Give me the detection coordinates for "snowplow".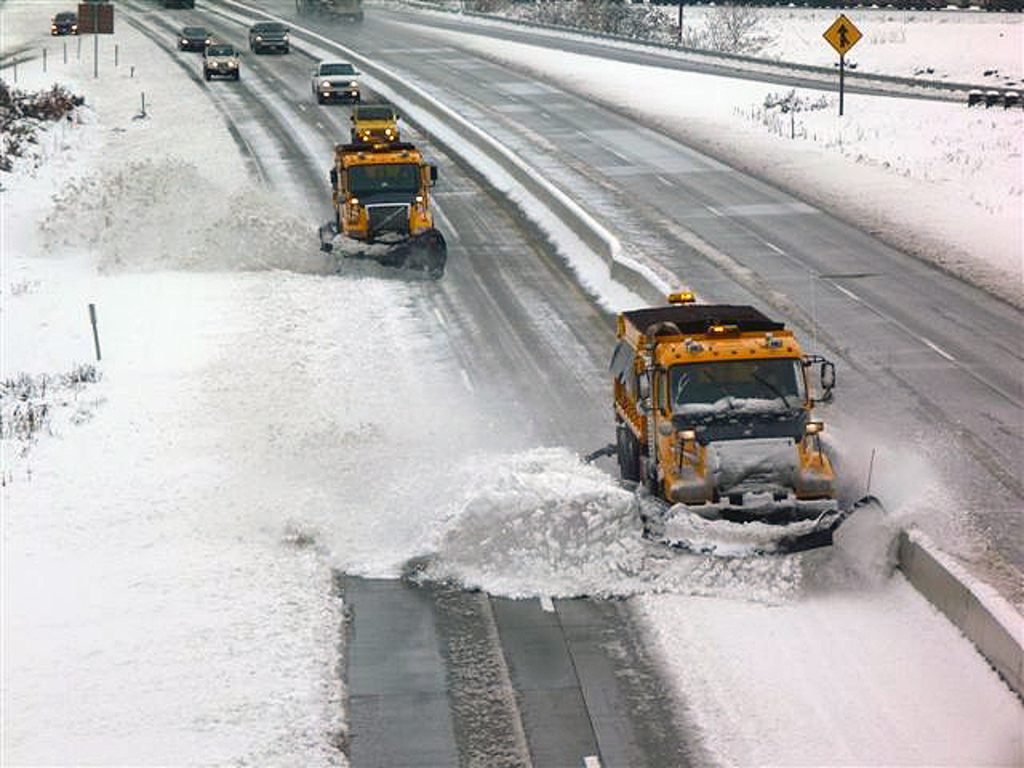
bbox(330, 136, 437, 243).
